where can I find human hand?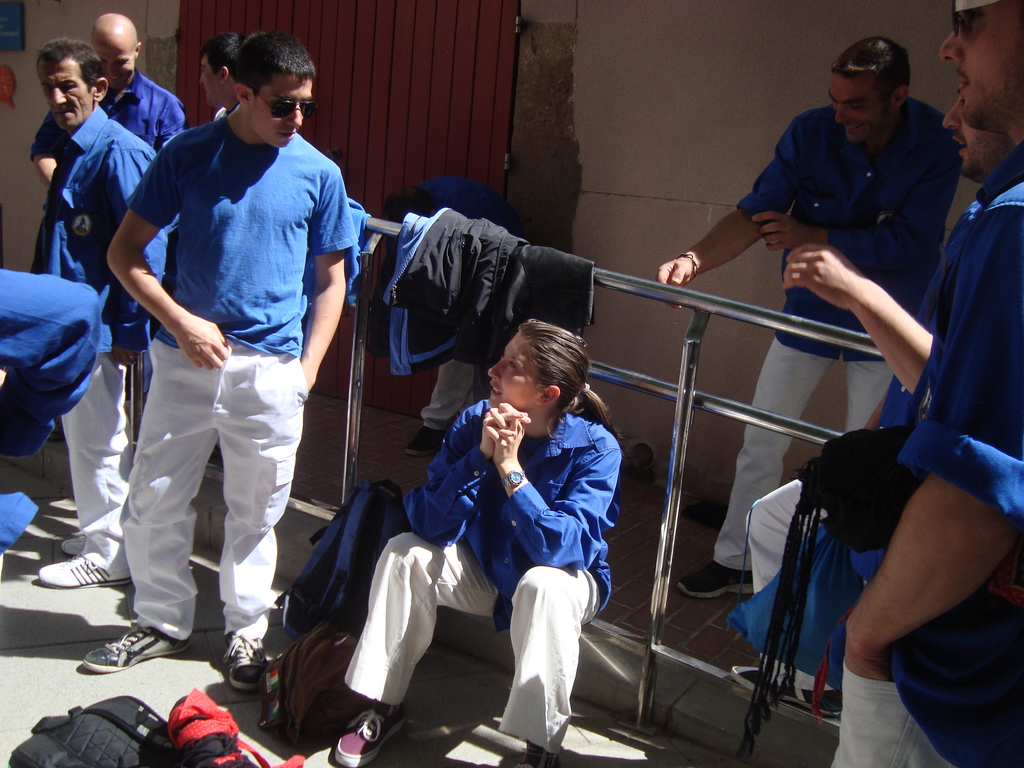
You can find it at bbox=[775, 230, 904, 315].
